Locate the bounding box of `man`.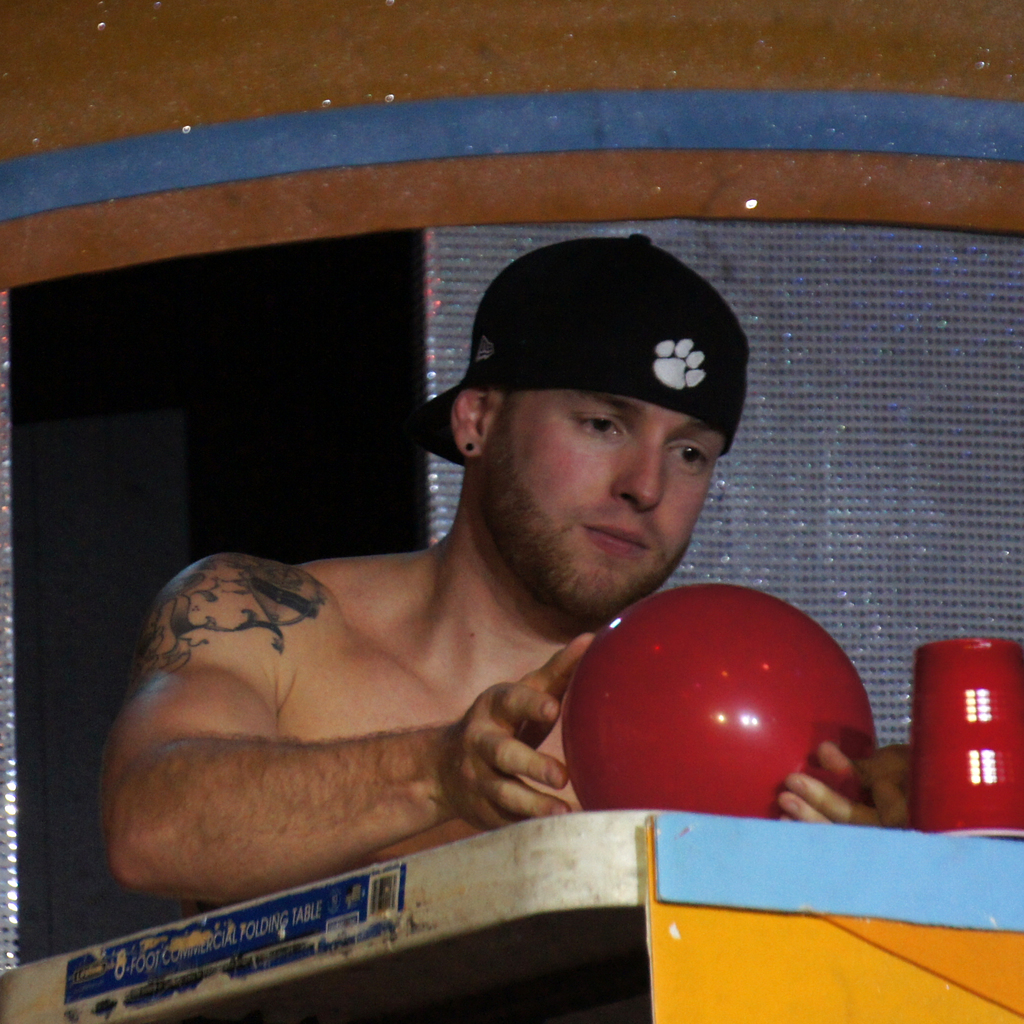
Bounding box: locate(97, 252, 886, 931).
